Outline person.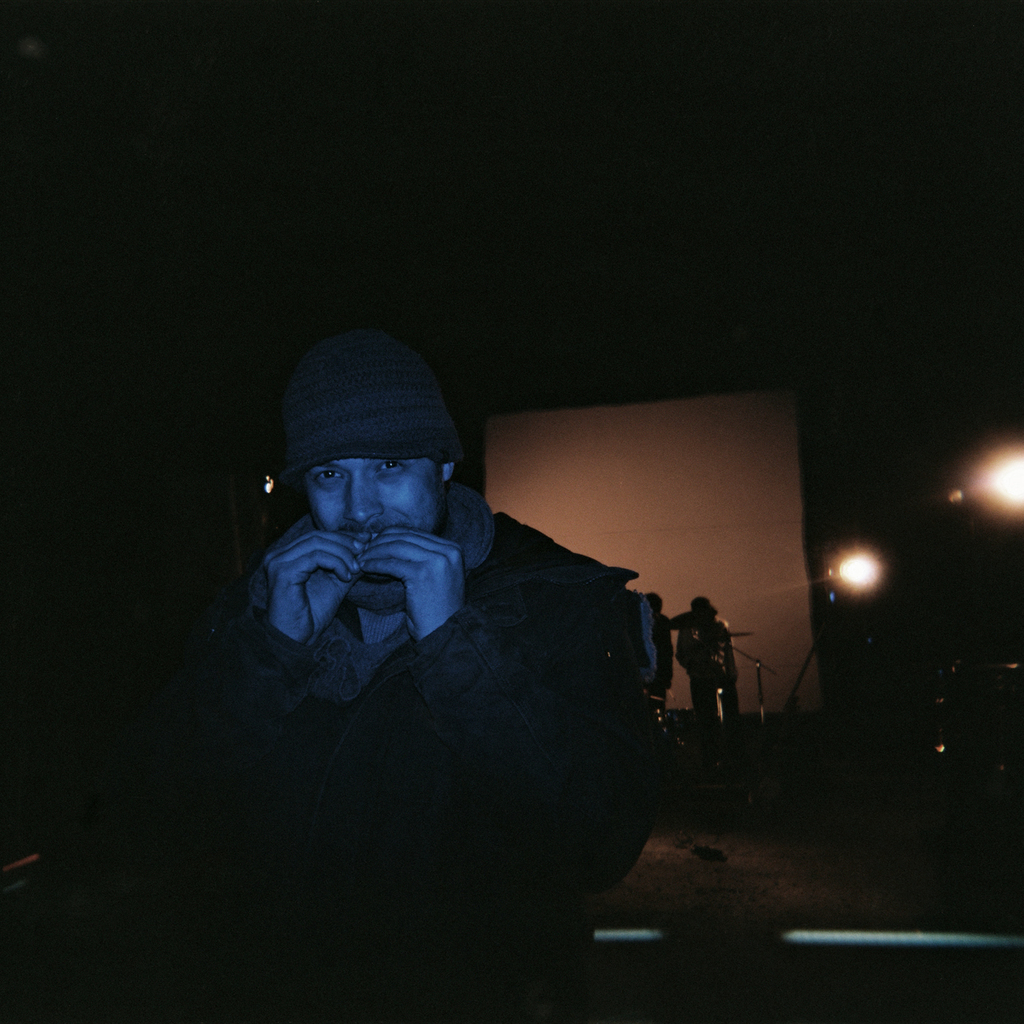
Outline: (212, 328, 672, 947).
